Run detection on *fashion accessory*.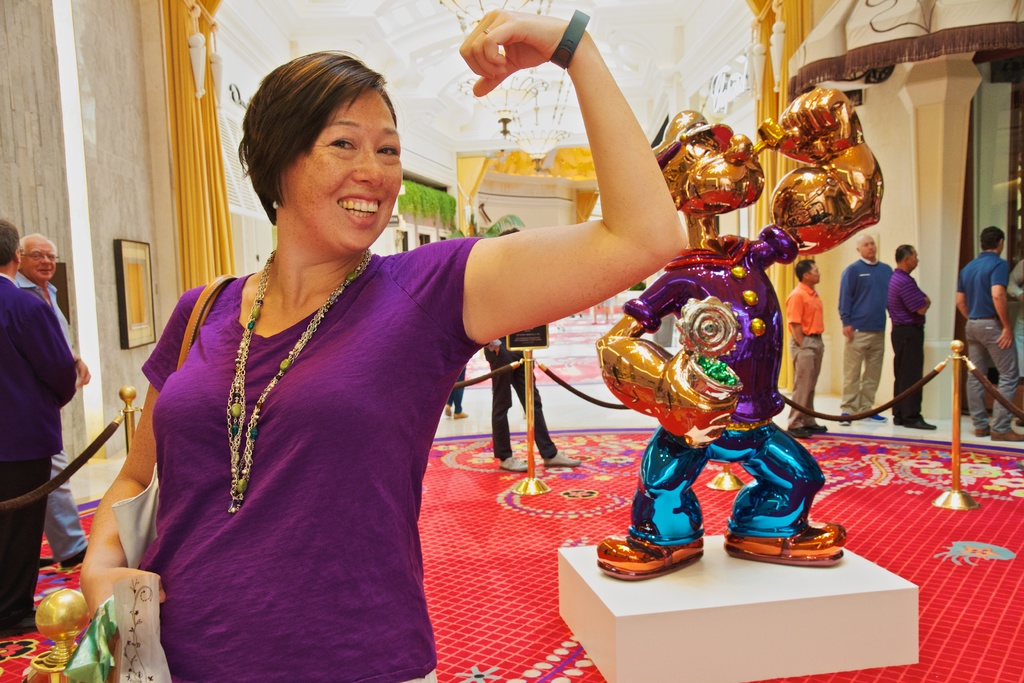
Result: left=968, top=315, right=1000, bottom=320.
